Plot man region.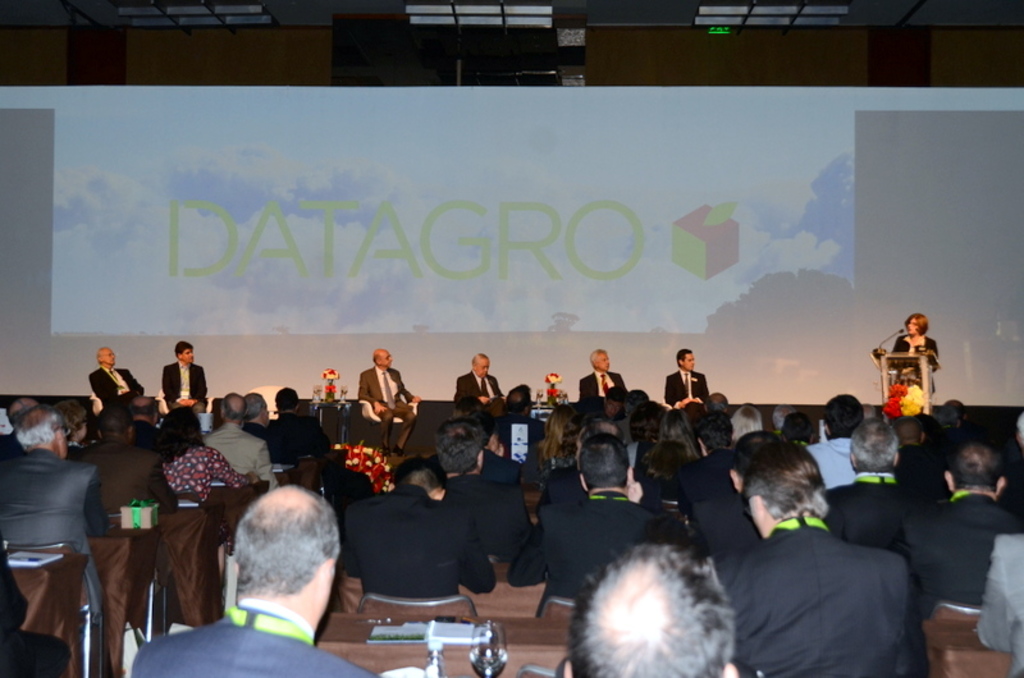
Plotted at box=[822, 420, 923, 546].
